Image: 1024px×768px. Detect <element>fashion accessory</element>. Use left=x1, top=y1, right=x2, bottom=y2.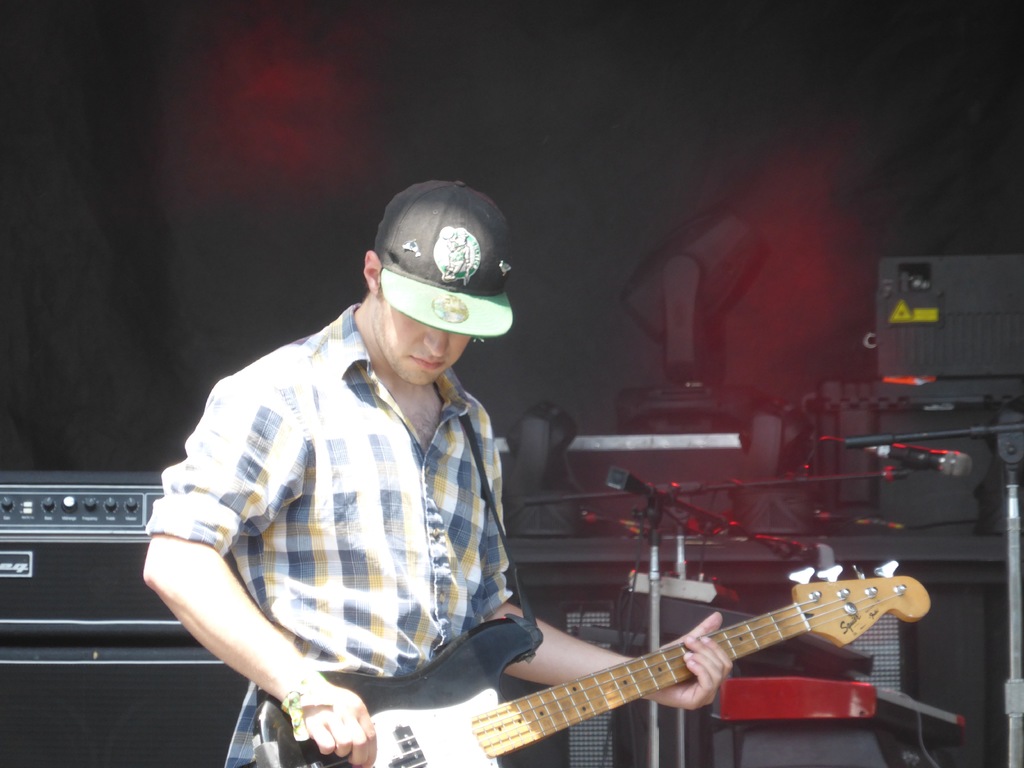
left=280, top=667, right=334, bottom=746.
